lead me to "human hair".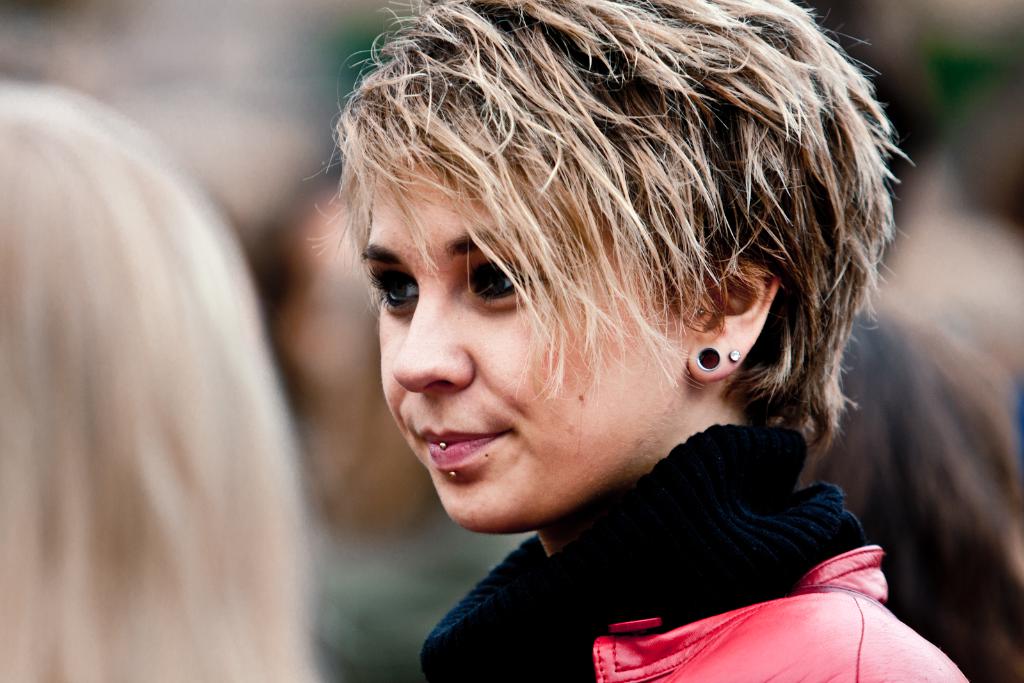
Lead to 305, 0, 913, 462.
